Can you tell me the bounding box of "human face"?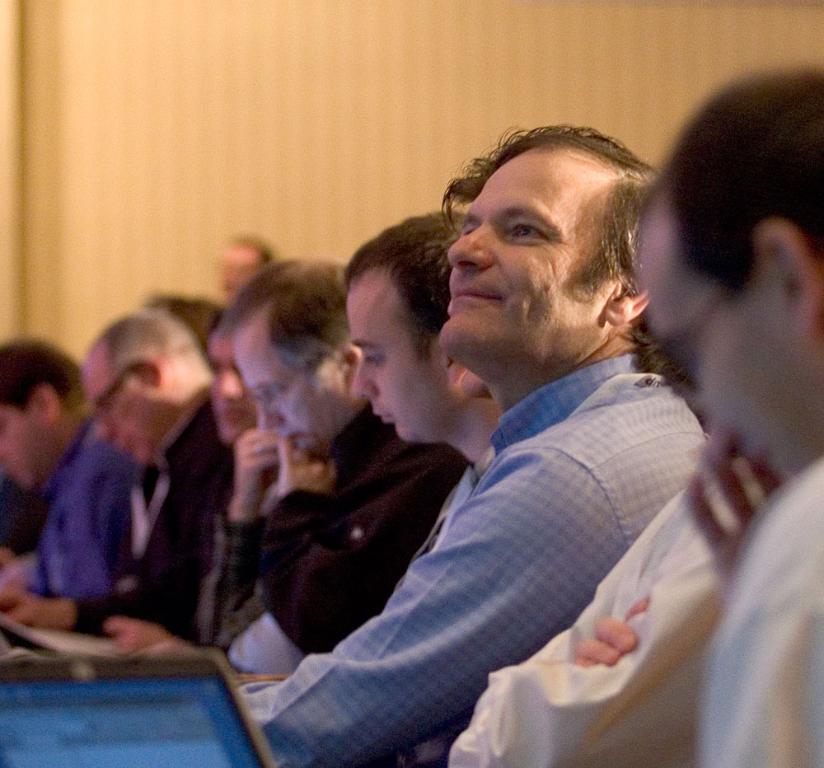
643:211:792:475.
